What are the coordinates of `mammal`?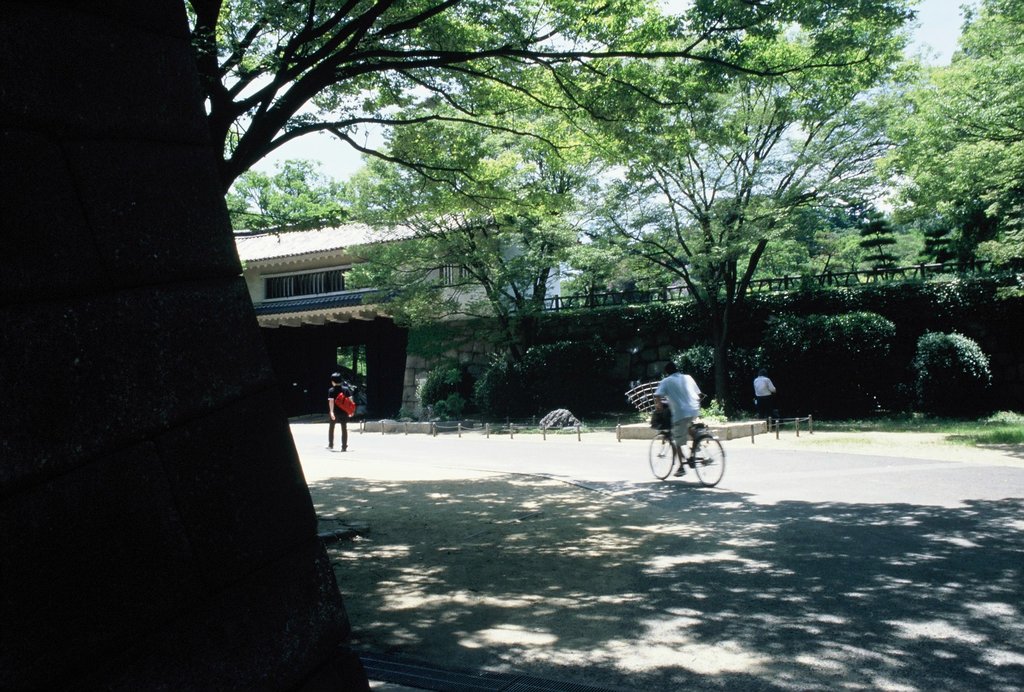
<box>318,368,360,454</box>.
